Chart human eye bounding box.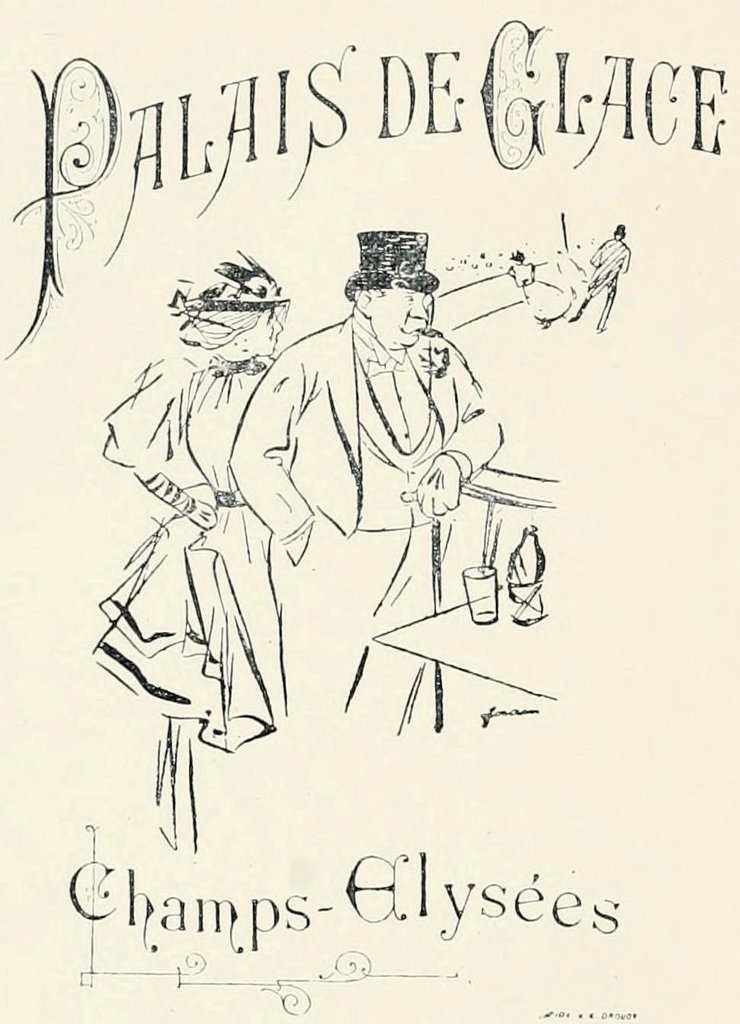
Charted: 401, 287, 417, 306.
